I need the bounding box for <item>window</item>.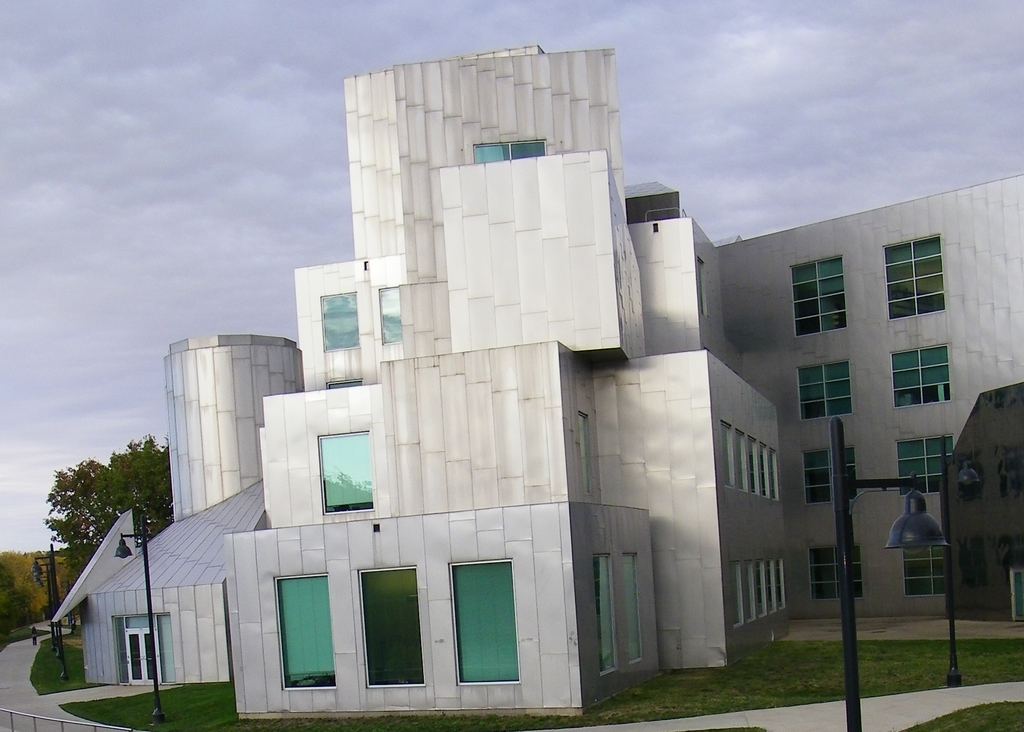
Here it is: <bbox>789, 257, 848, 339</bbox>.
